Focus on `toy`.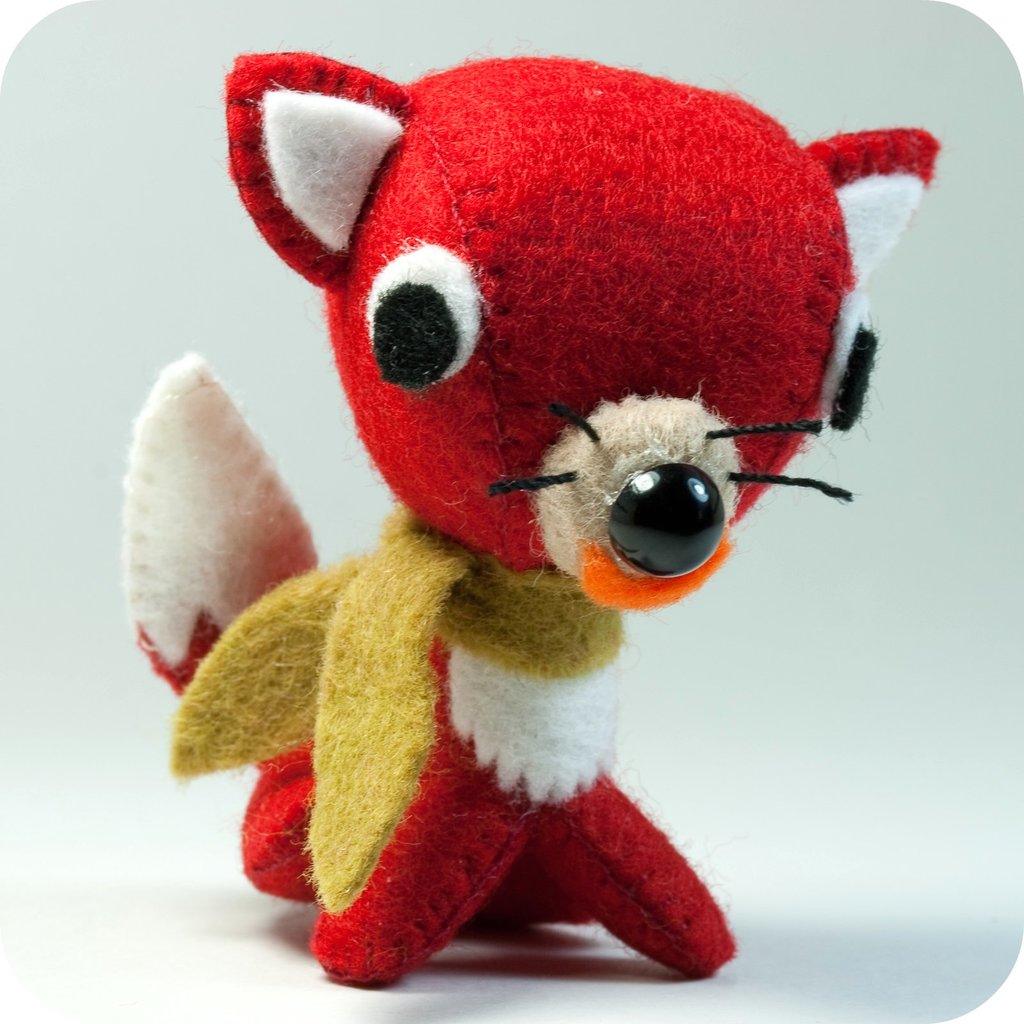
Focused at [103,19,889,984].
